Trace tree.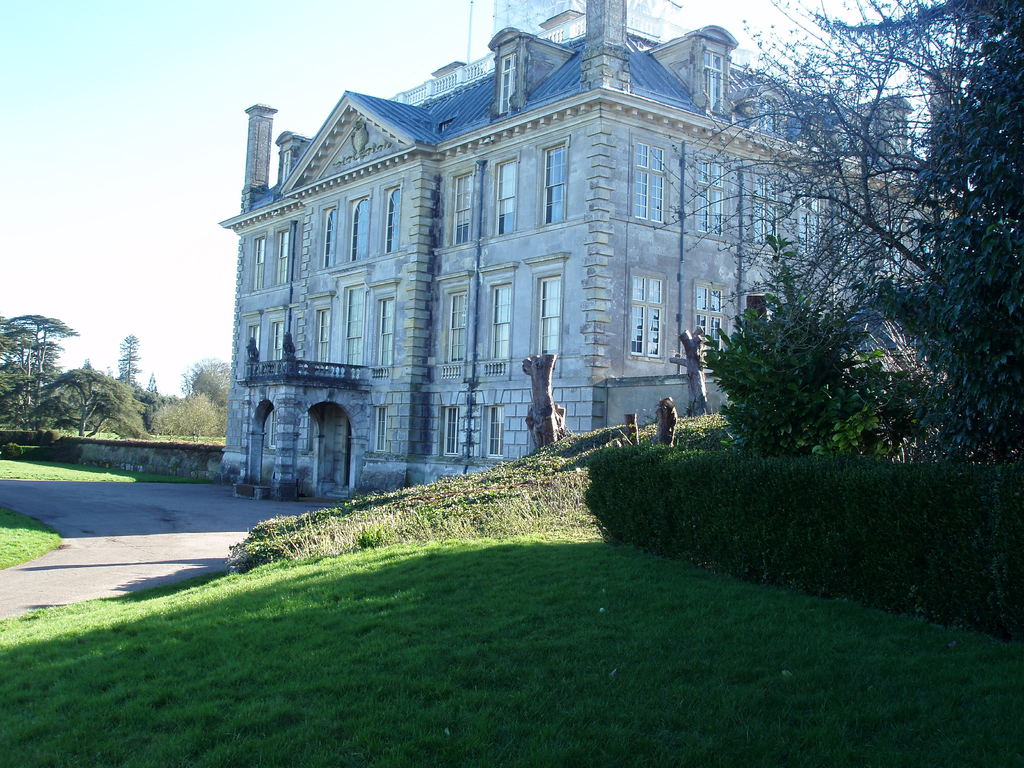
Traced to [660, 0, 1023, 460].
